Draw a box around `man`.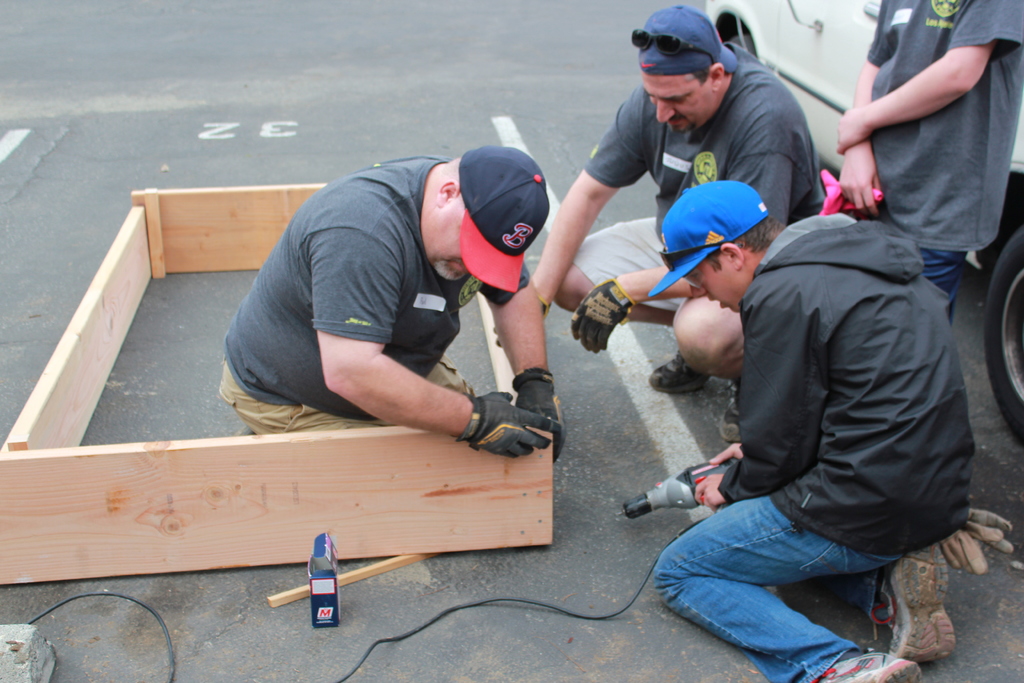
[496, 8, 829, 448].
